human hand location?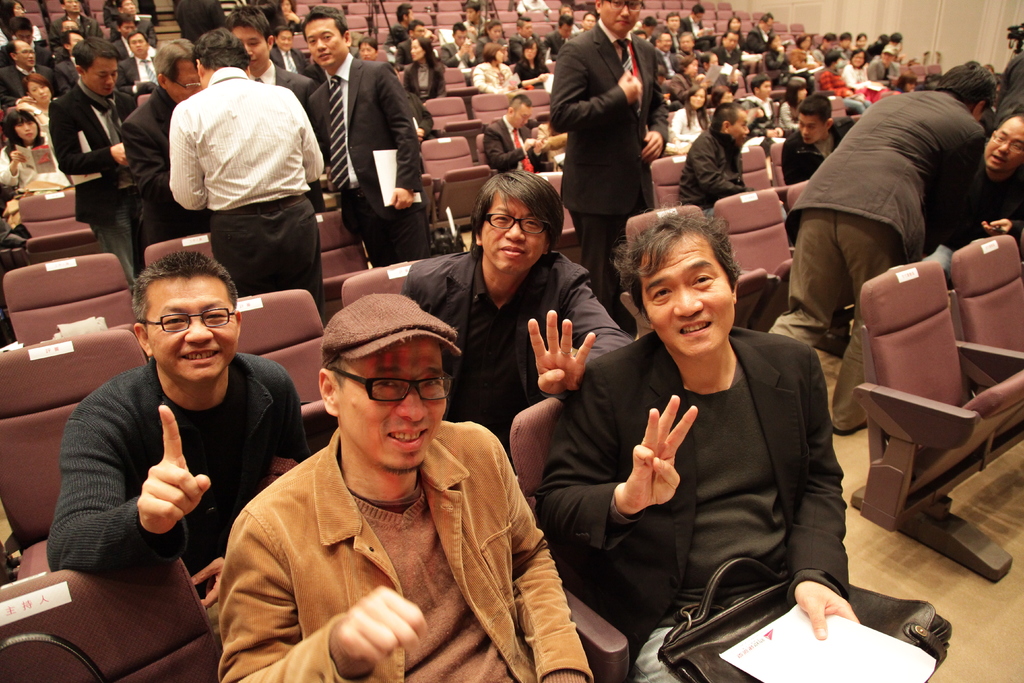
<box>109,143,127,172</box>
